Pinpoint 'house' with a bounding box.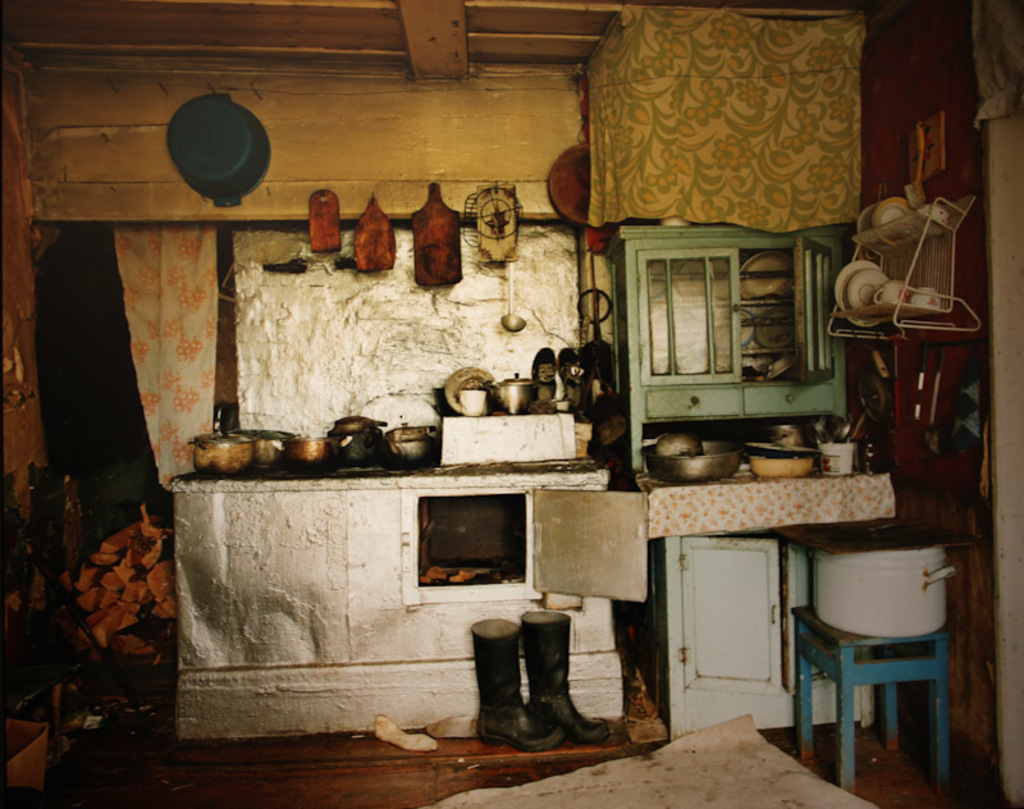
Rect(0, 0, 1023, 808).
